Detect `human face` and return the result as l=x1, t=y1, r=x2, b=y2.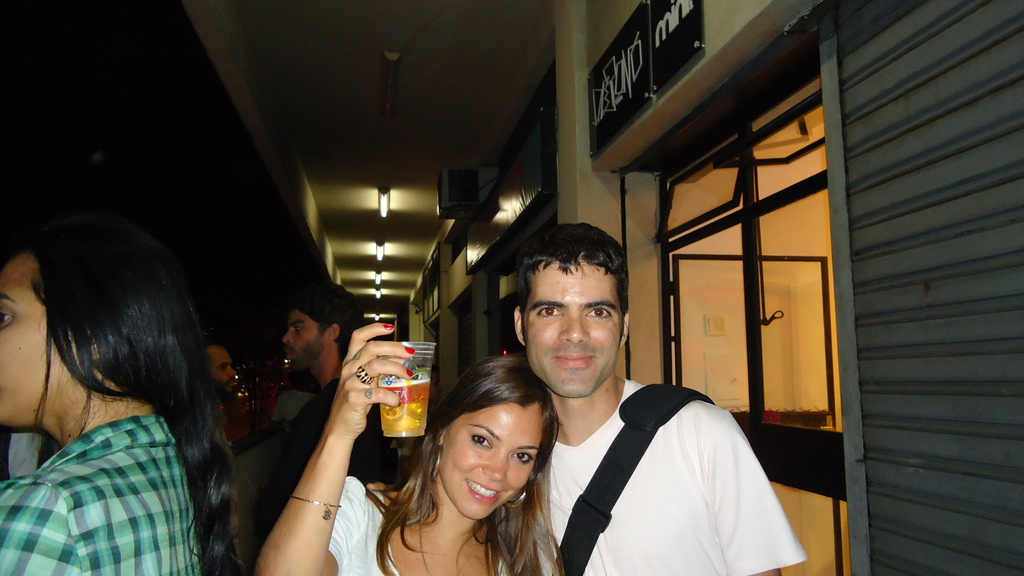
l=283, t=308, r=334, b=369.
